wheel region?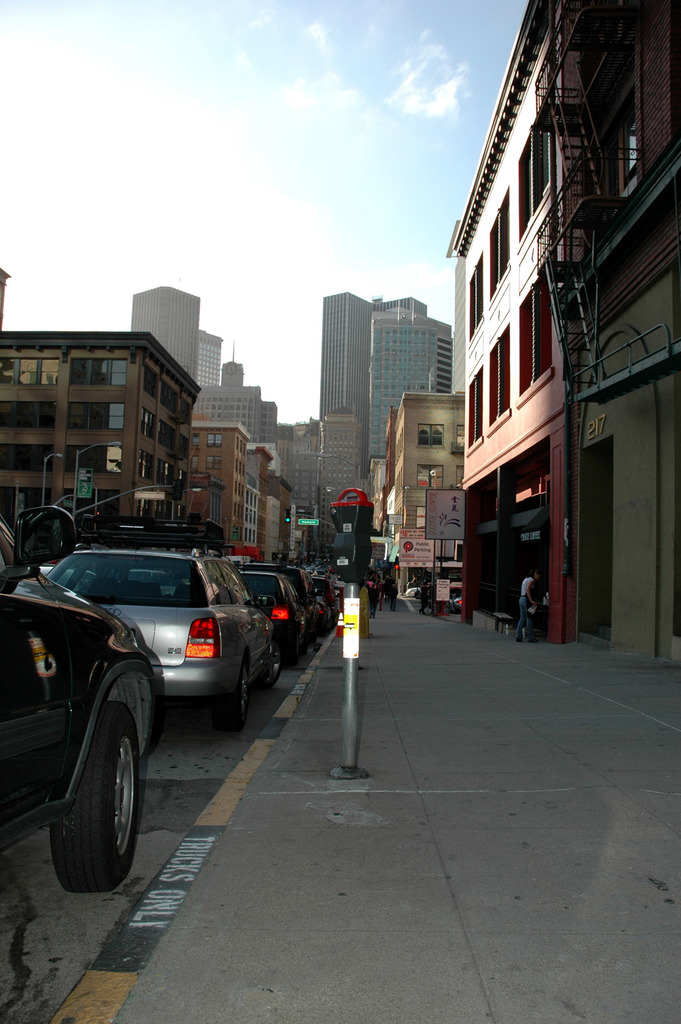
(283,636,297,671)
